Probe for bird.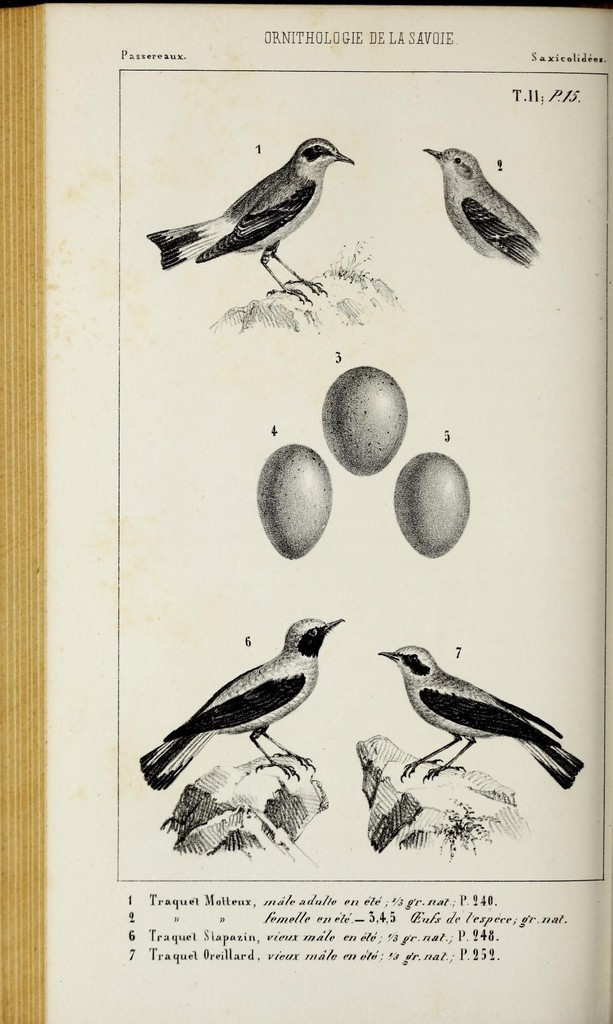
Probe result: box(372, 641, 589, 781).
